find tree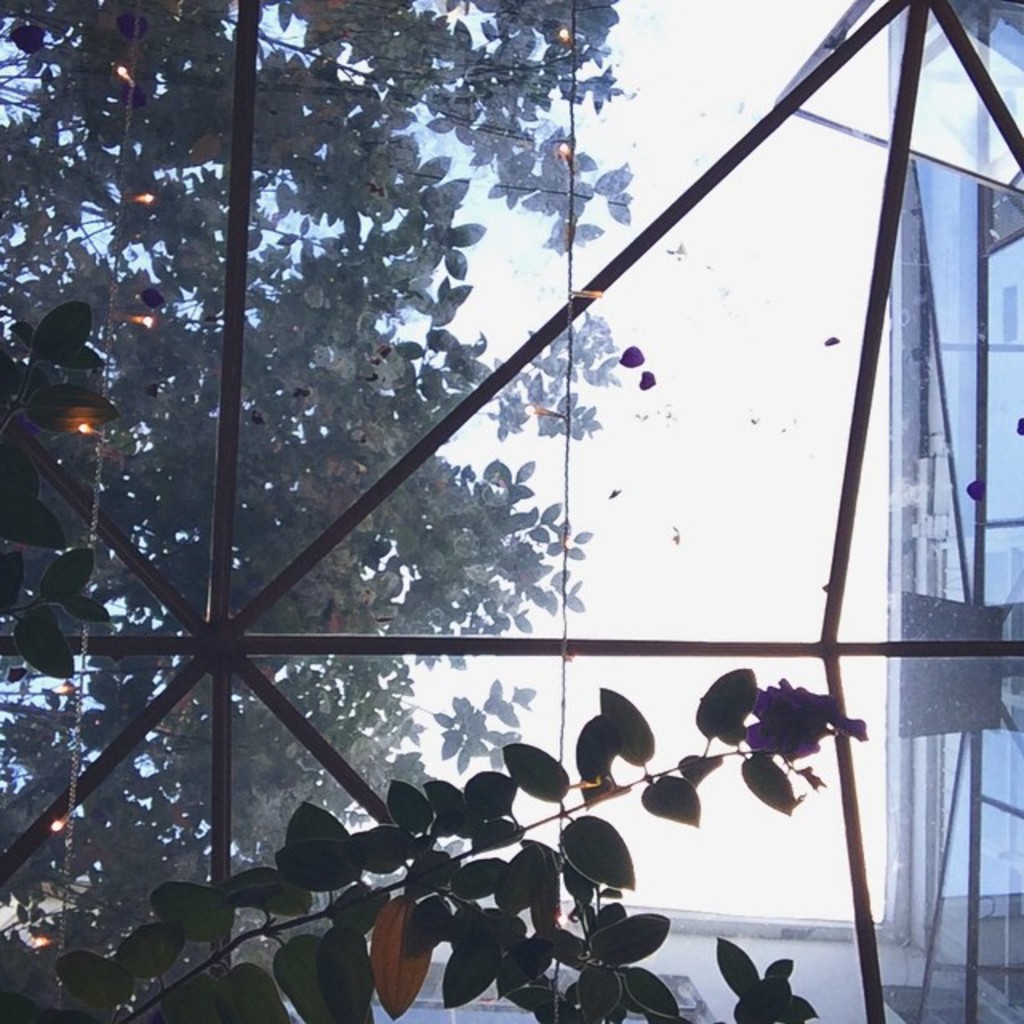
crop(0, 0, 835, 1022)
